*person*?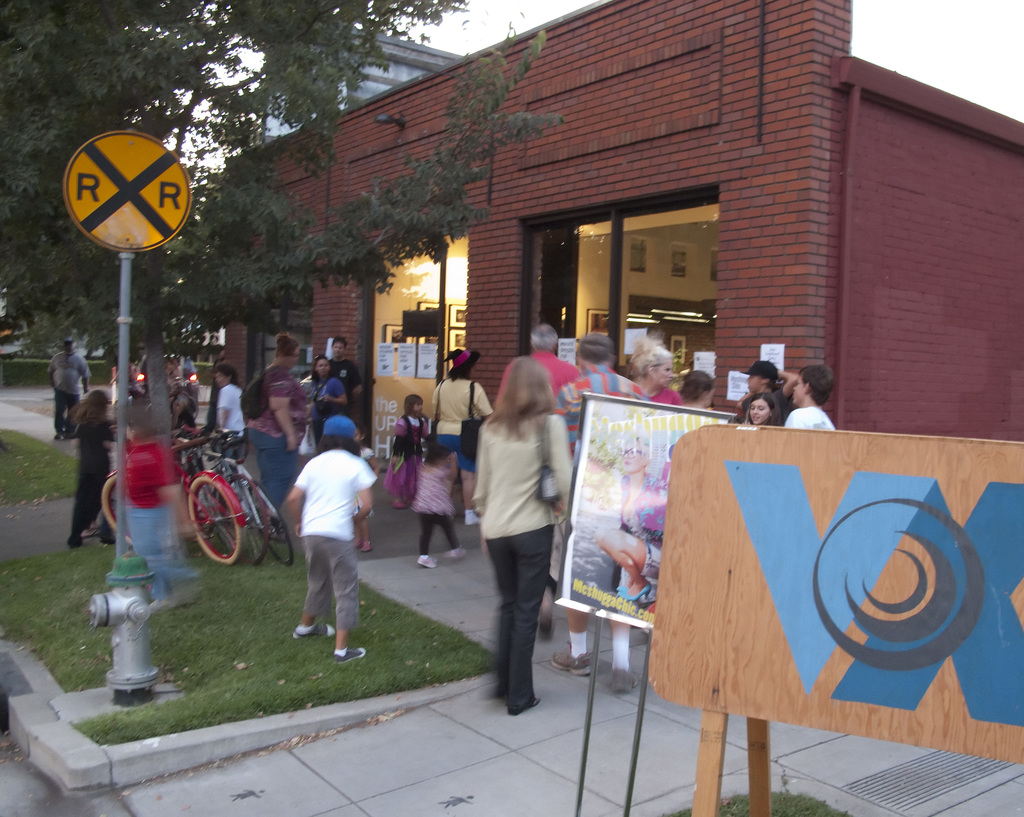
(411,440,463,574)
